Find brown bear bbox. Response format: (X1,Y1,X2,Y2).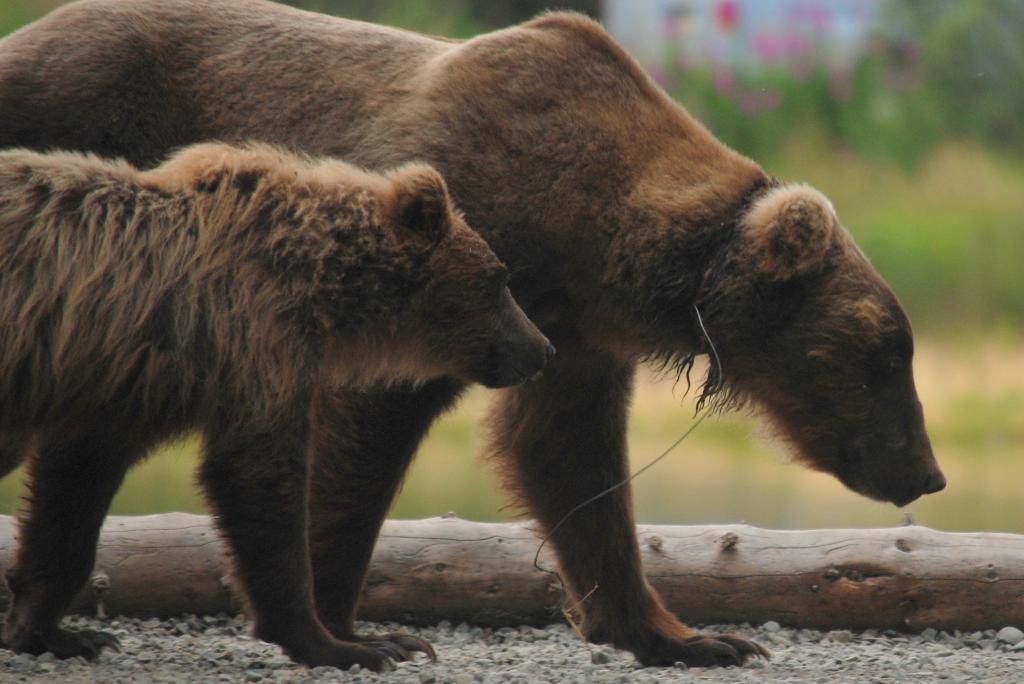
(0,137,559,672).
